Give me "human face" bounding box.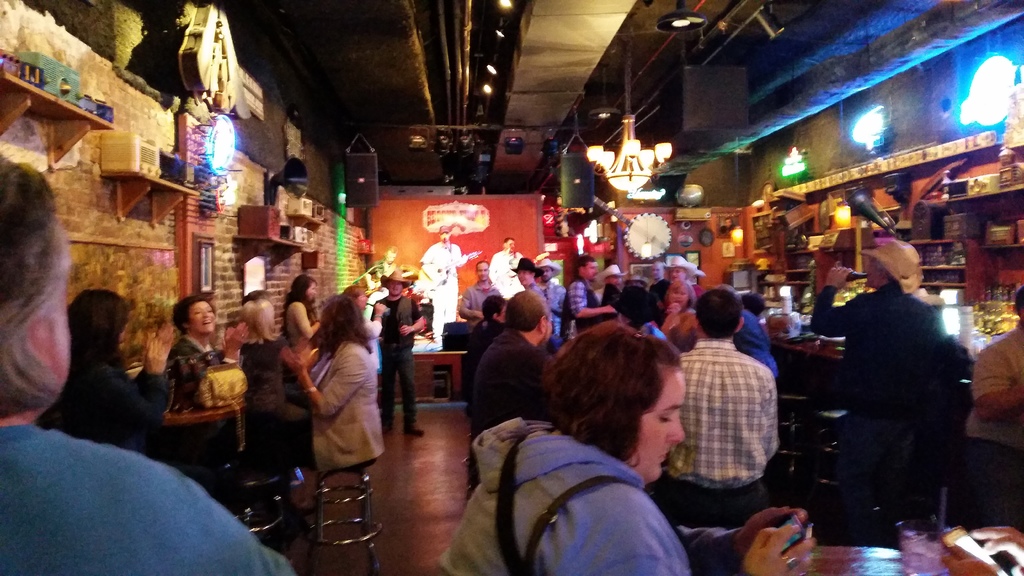
<region>518, 271, 533, 285</region>.
